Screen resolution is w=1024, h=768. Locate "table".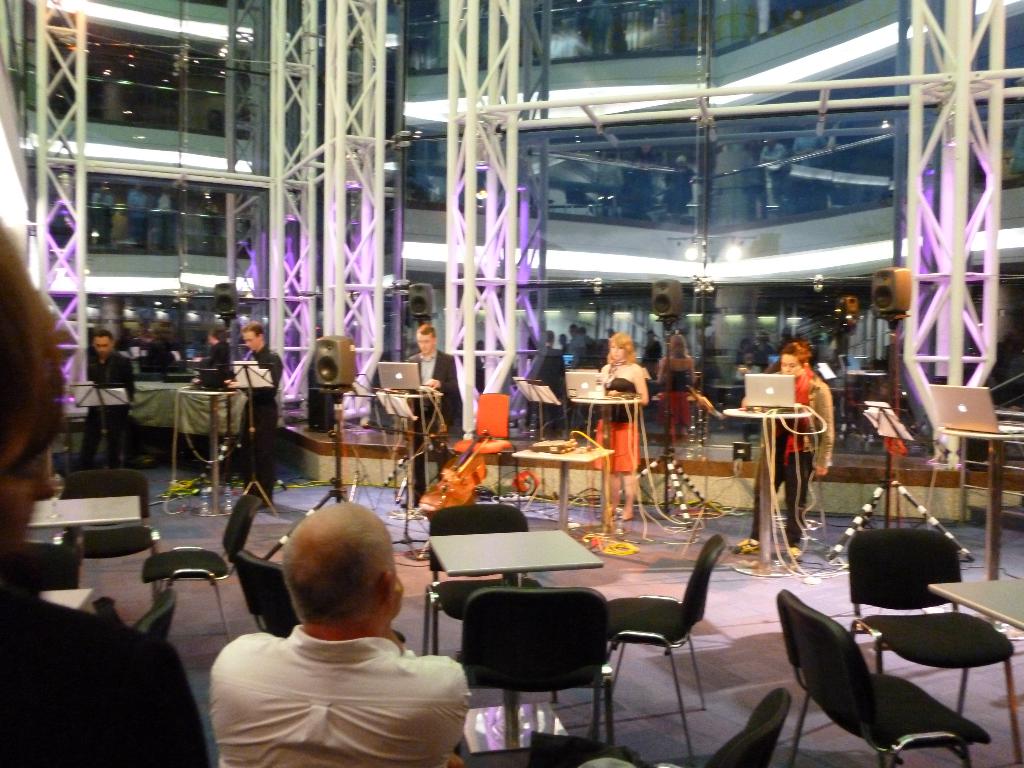
(x1=28, y1=485, x2=145, y2=598).
